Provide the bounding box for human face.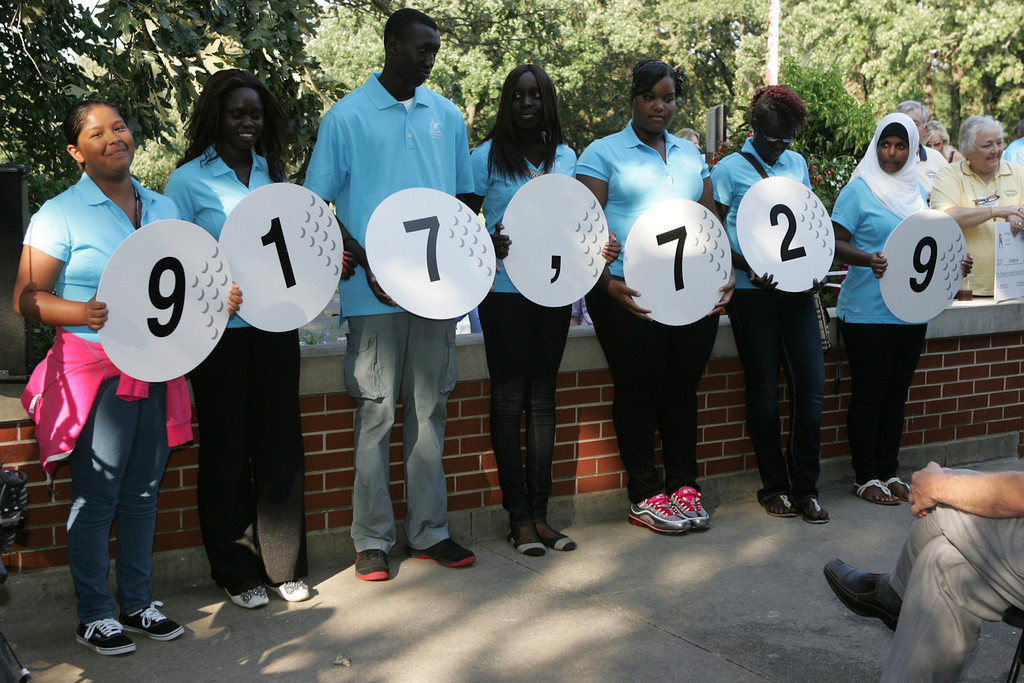
910, 106, 926, 129.
